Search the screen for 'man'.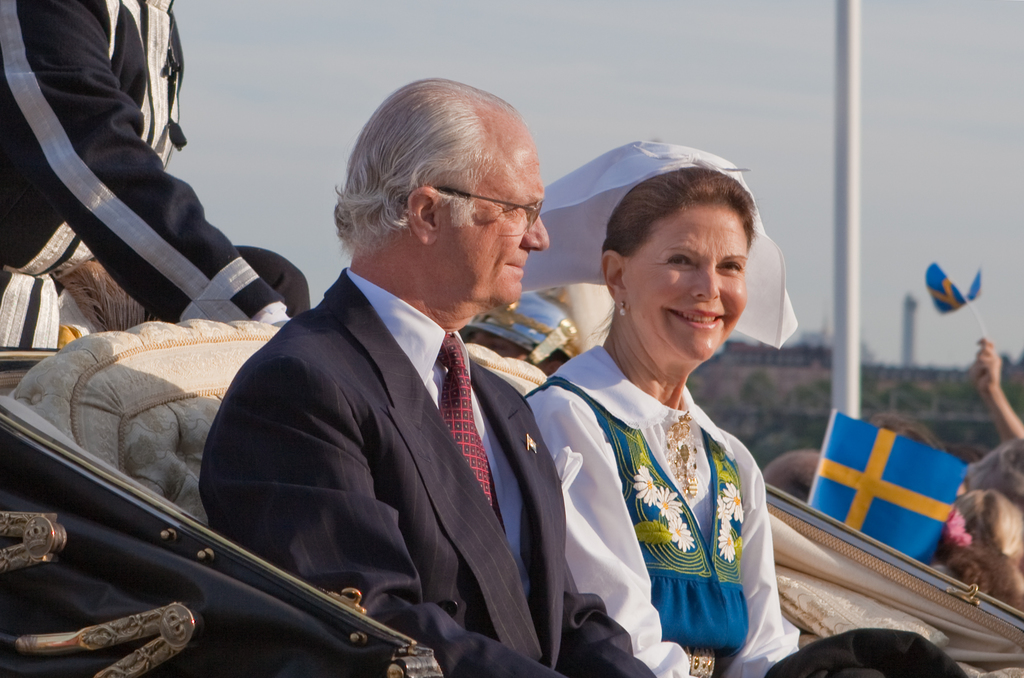
Found at Rect(152, 105, 602, 670).
